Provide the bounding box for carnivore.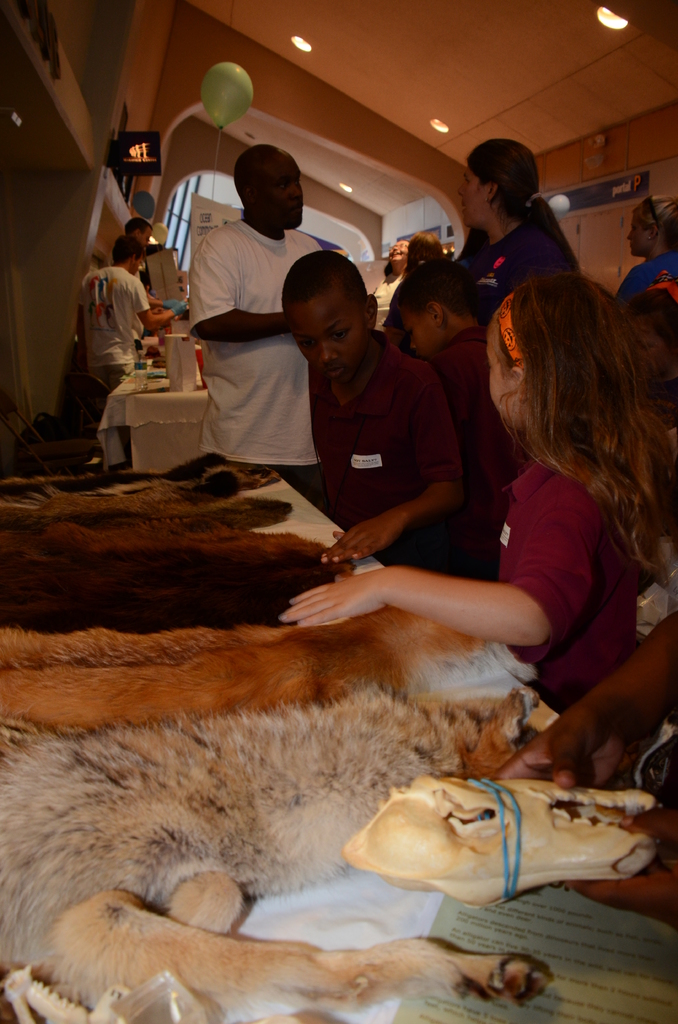
[left=0, top=604, right=538, bottom=735].
